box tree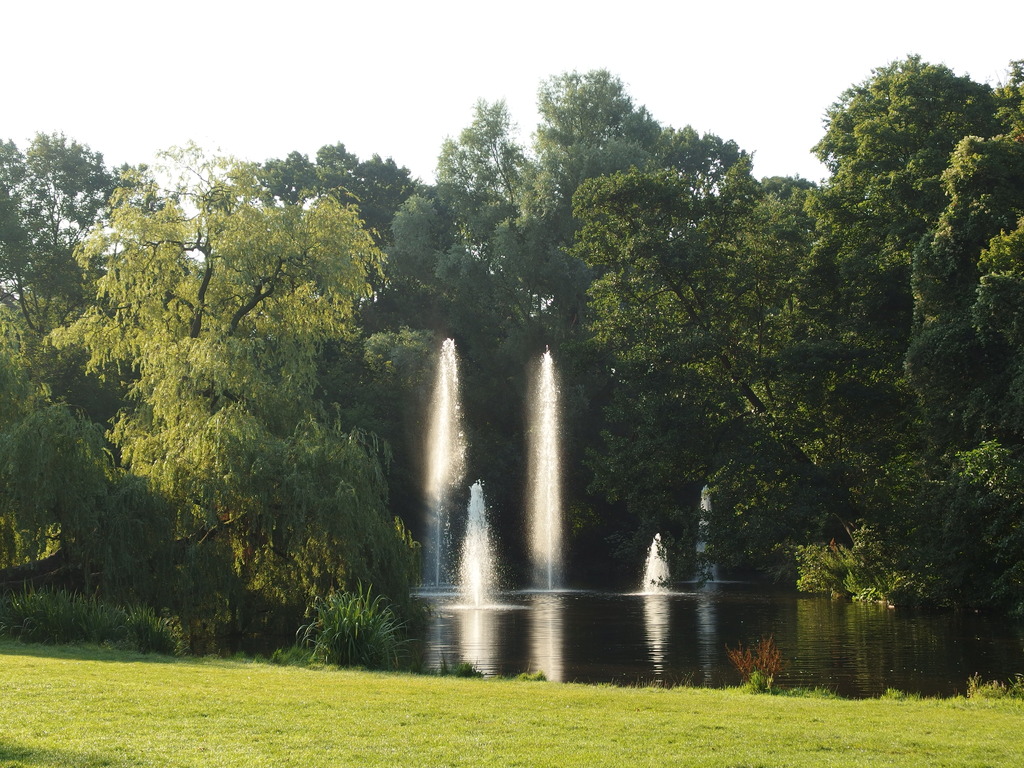
select_region(0, 126, 147, 504)
